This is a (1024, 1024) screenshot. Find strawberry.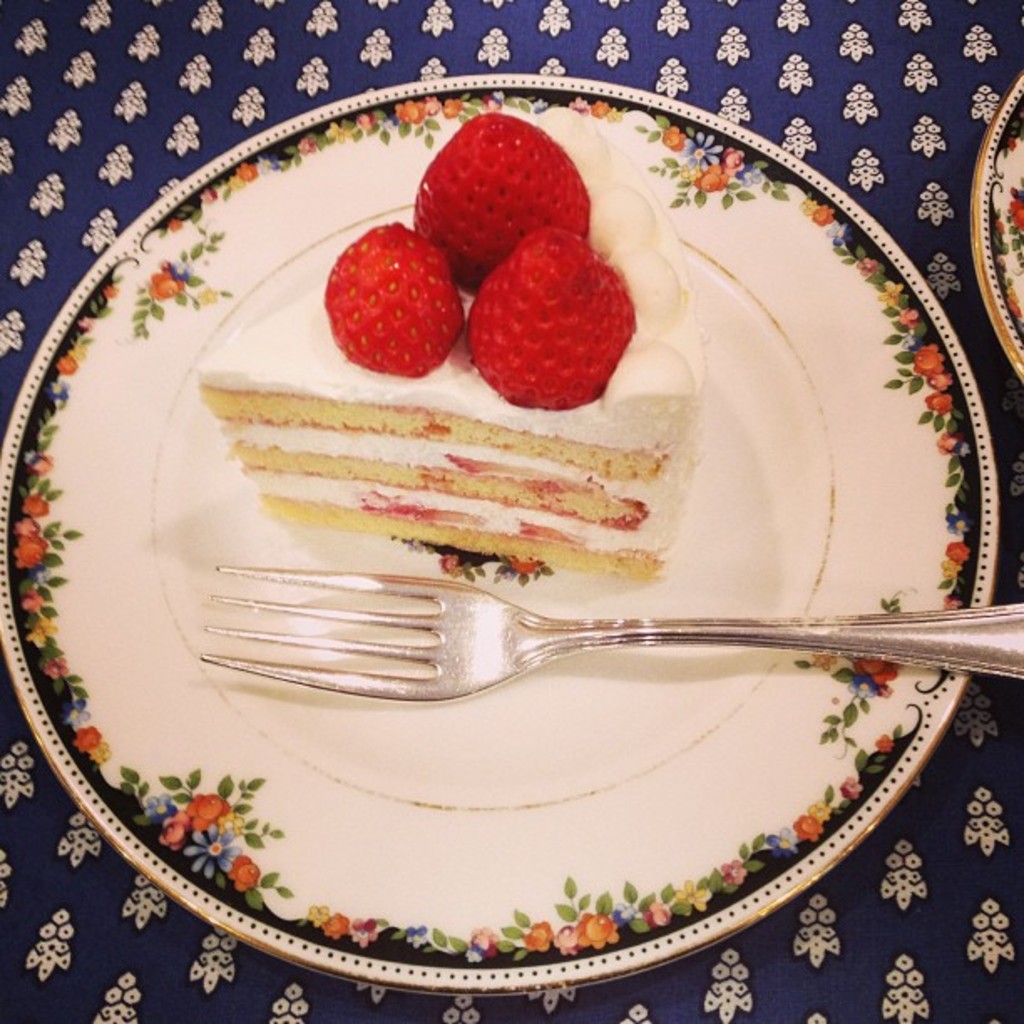
Bounding box: {"left": 321, "top": 216, "right": 462, "bottom": 378}.
